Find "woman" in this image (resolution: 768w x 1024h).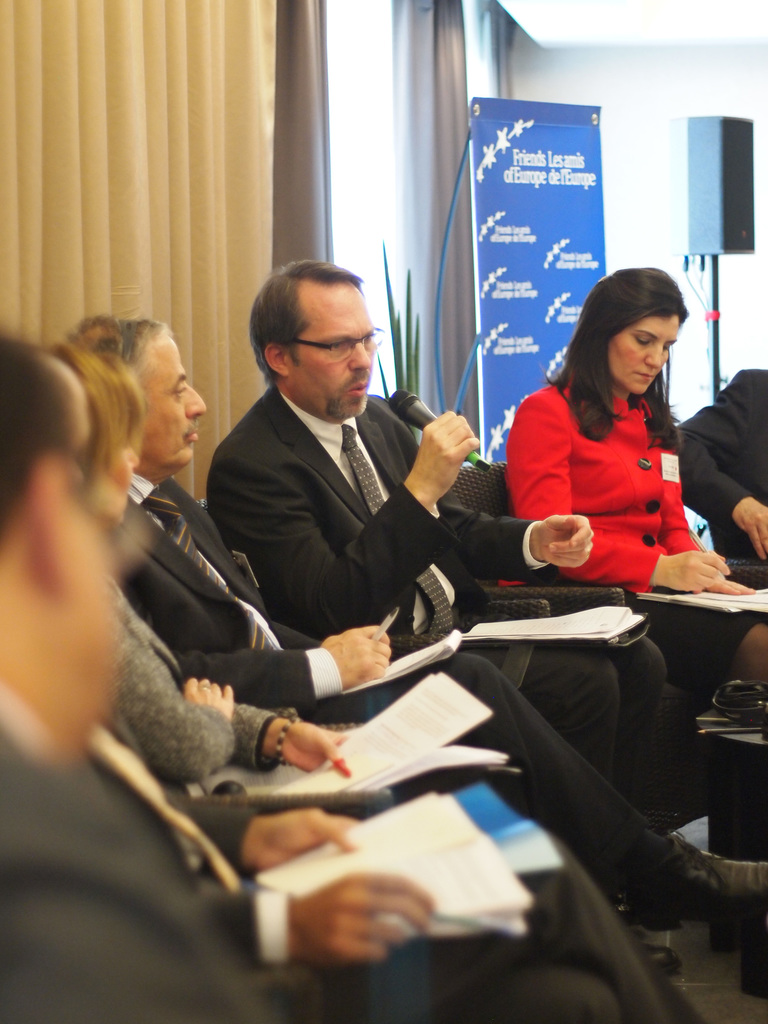
[x1=42, y1=340, x2=355, y2=792].
